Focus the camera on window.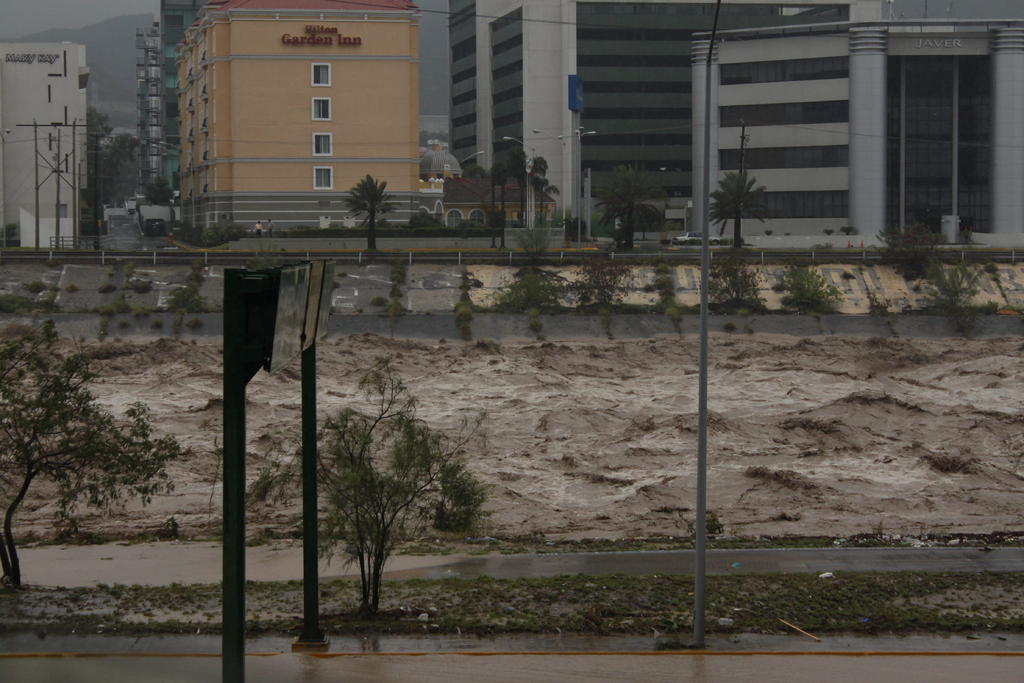
Focus region: region(574, 2, 780, 15).
